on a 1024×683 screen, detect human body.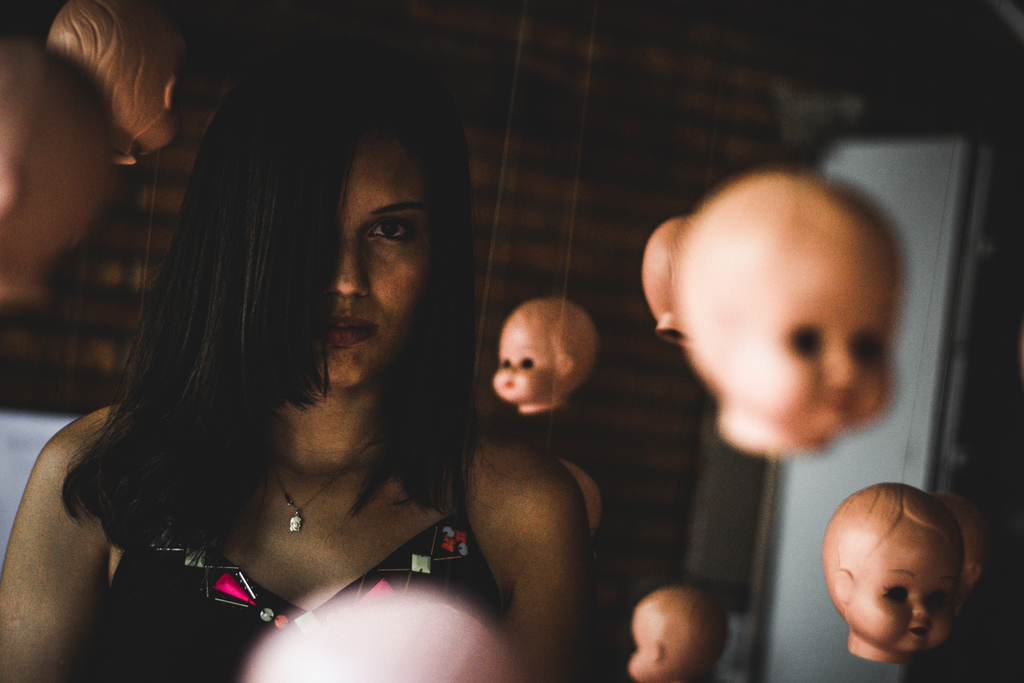
487,295,589,410.
